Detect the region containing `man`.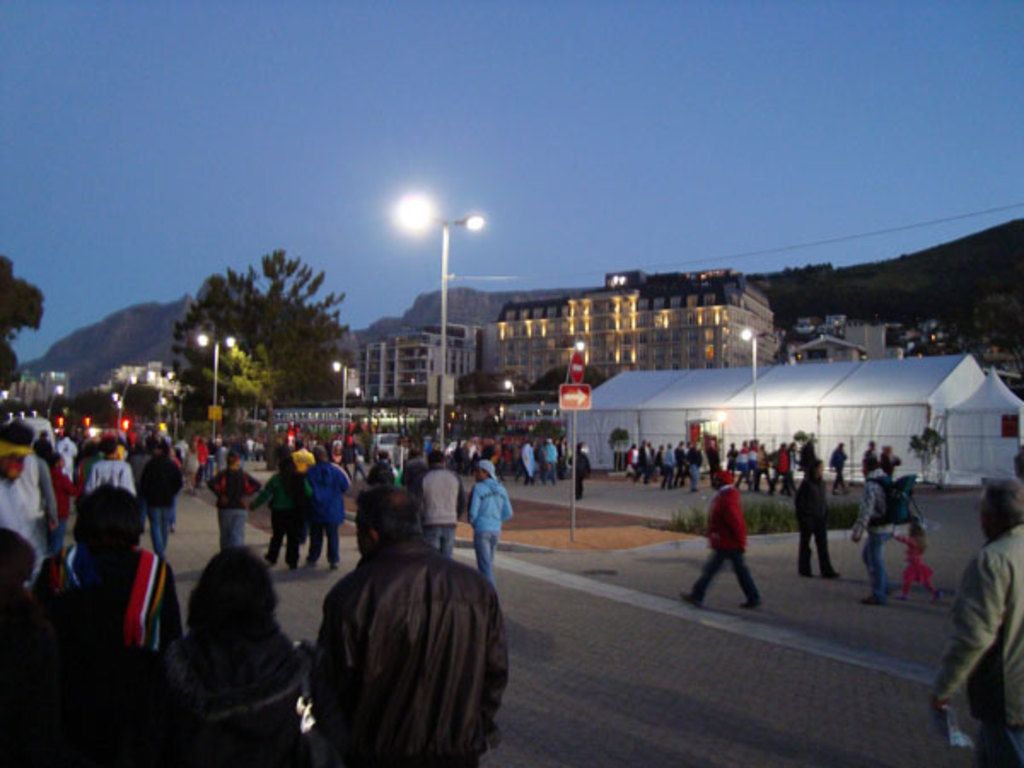
detection(34, 427, 55, 461).
